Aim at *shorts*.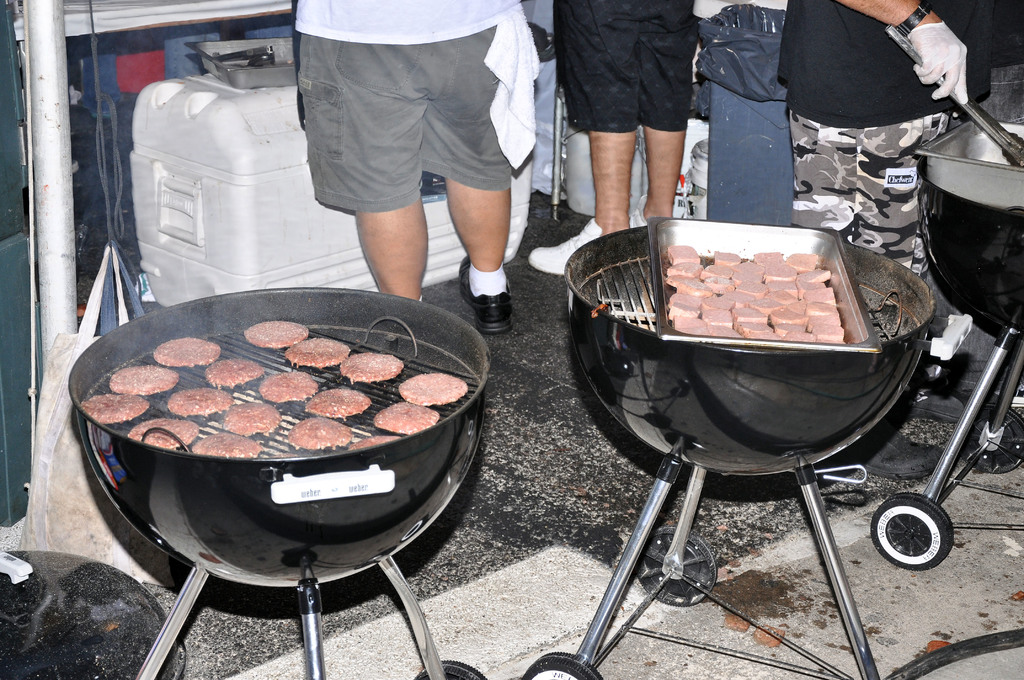
Aimed at rect(291, 44, 524, 197).
